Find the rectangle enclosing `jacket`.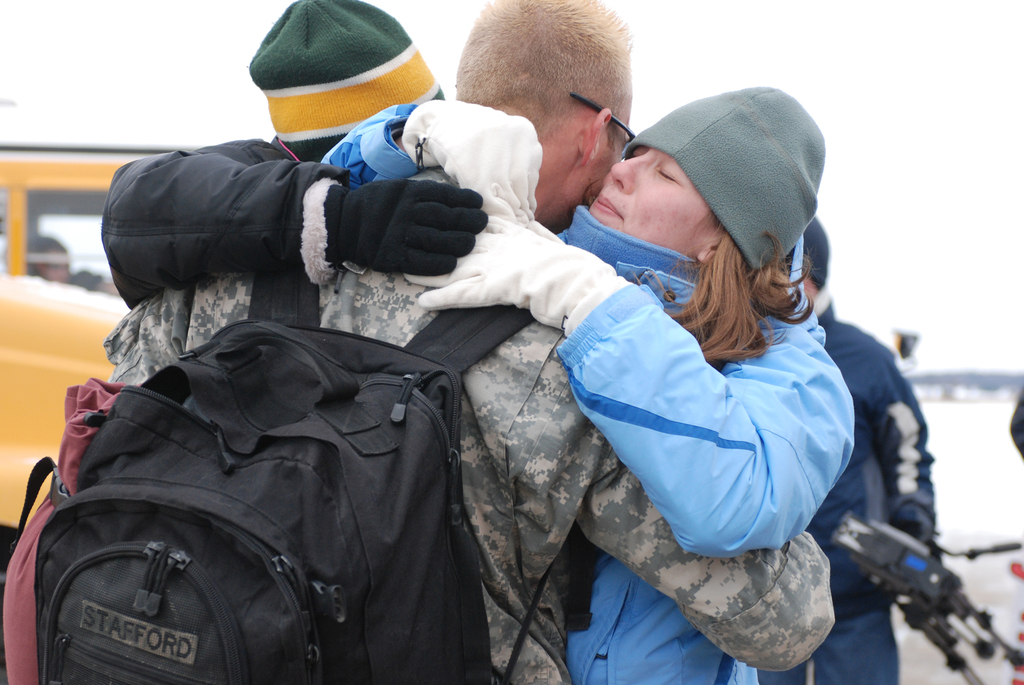
left=95, top=132, right=355, bottom=310.
